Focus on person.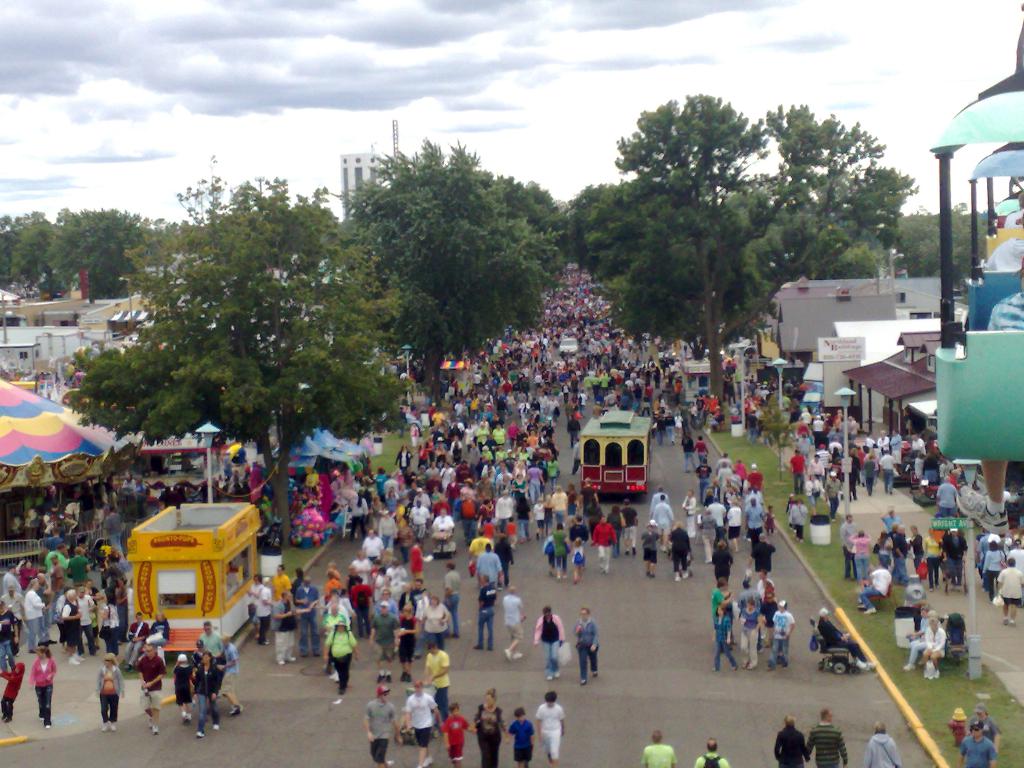
Focused at crop(672, 517, 696, 582).
